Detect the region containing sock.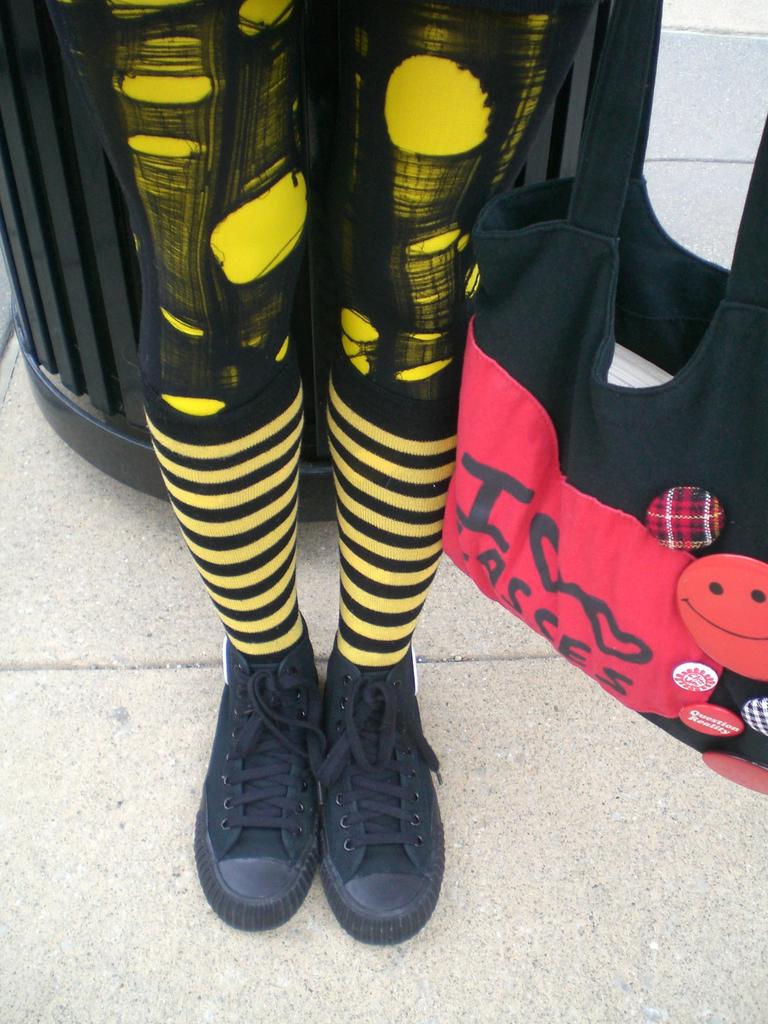
locate(138, 352, 308, 662).
